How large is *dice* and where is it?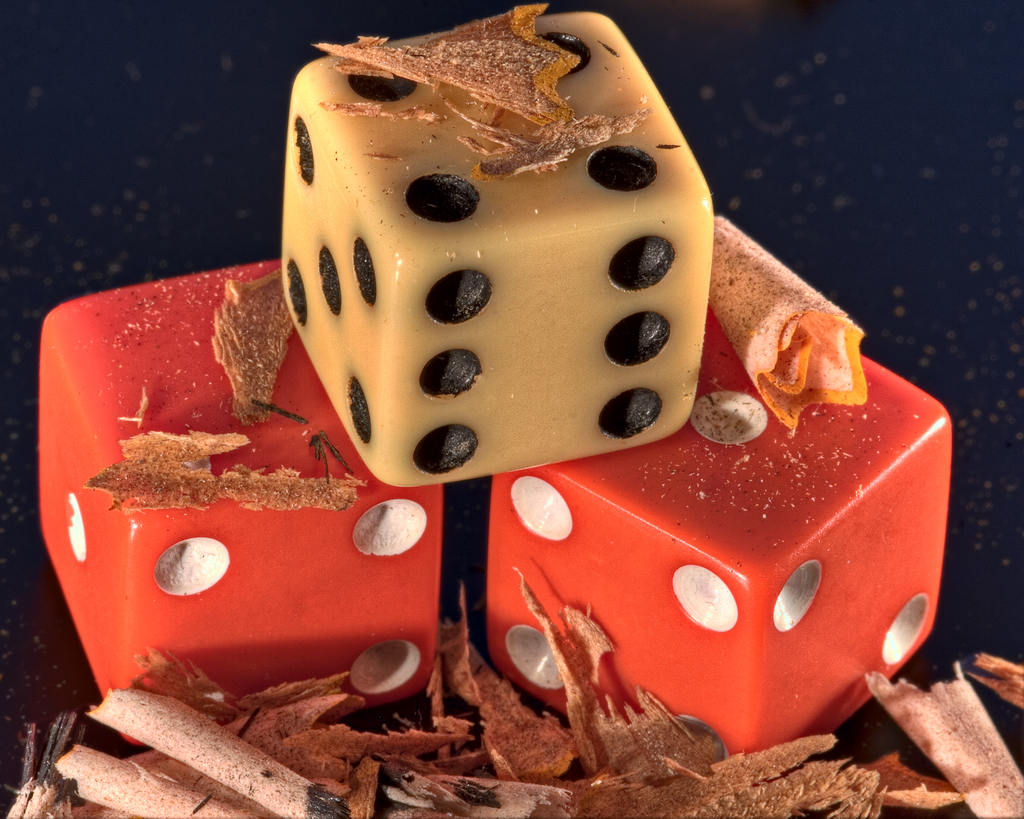
Bounding box: (35,253,440,750).
